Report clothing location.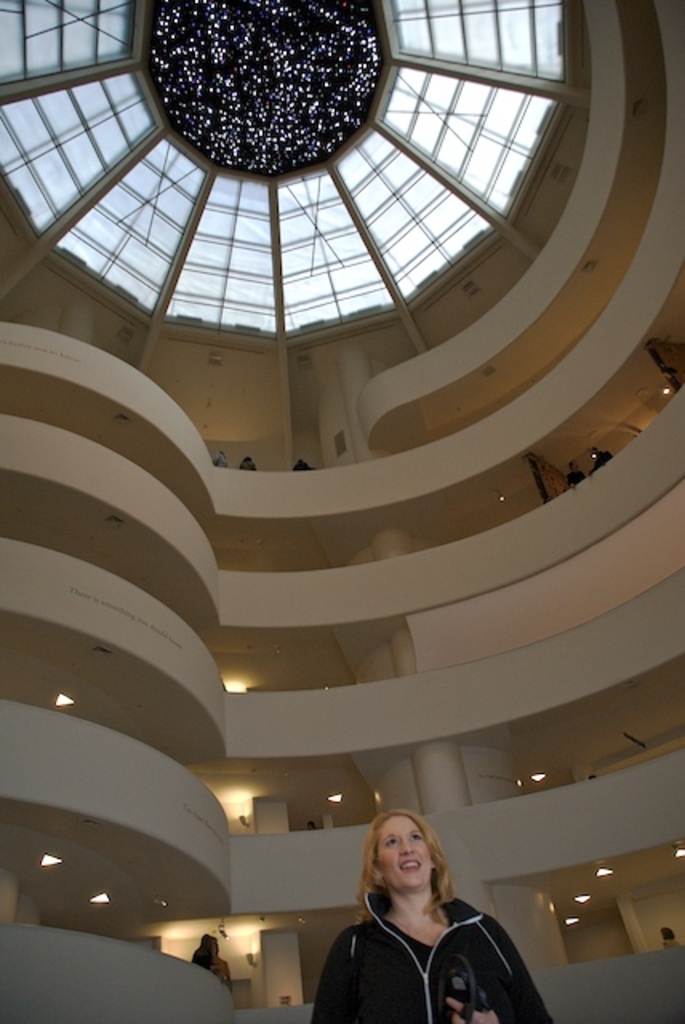
Report: 314:861:549:1019.
